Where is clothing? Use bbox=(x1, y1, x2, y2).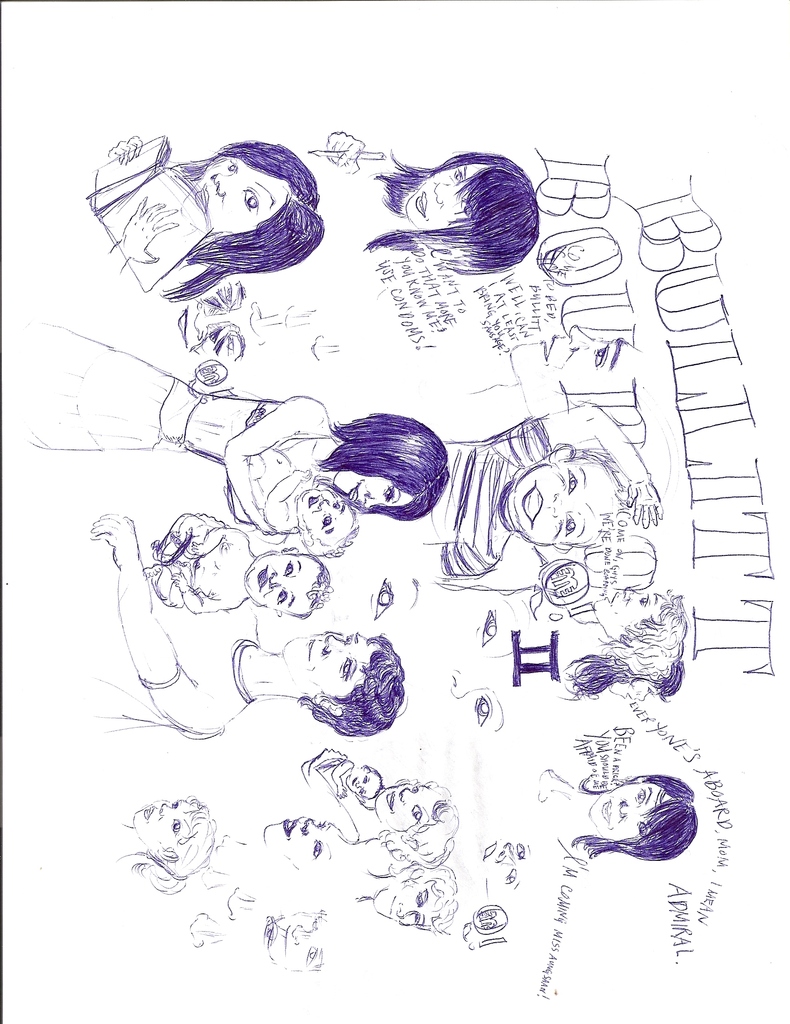
bbox=(389, 440, 511, 566).
